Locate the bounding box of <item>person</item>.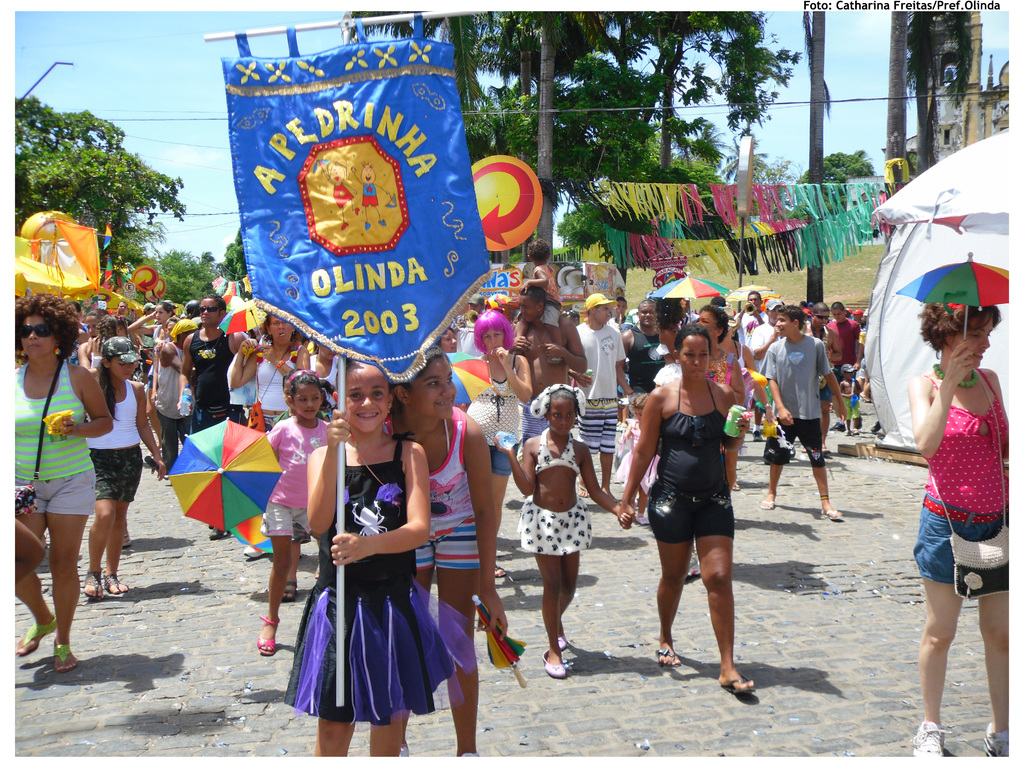
Bounding box: l=752, t=299, r=782, b=371.
